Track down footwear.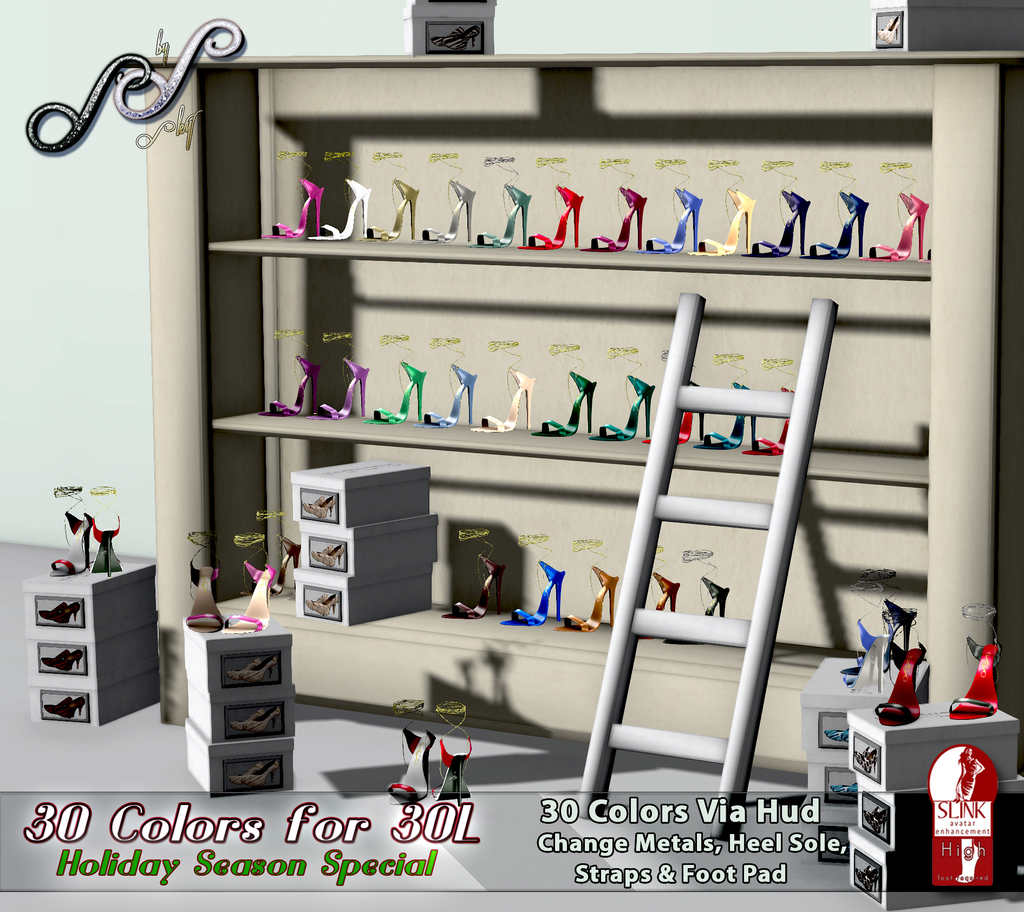
Tracked to <box>242,757,282,787</box>.
